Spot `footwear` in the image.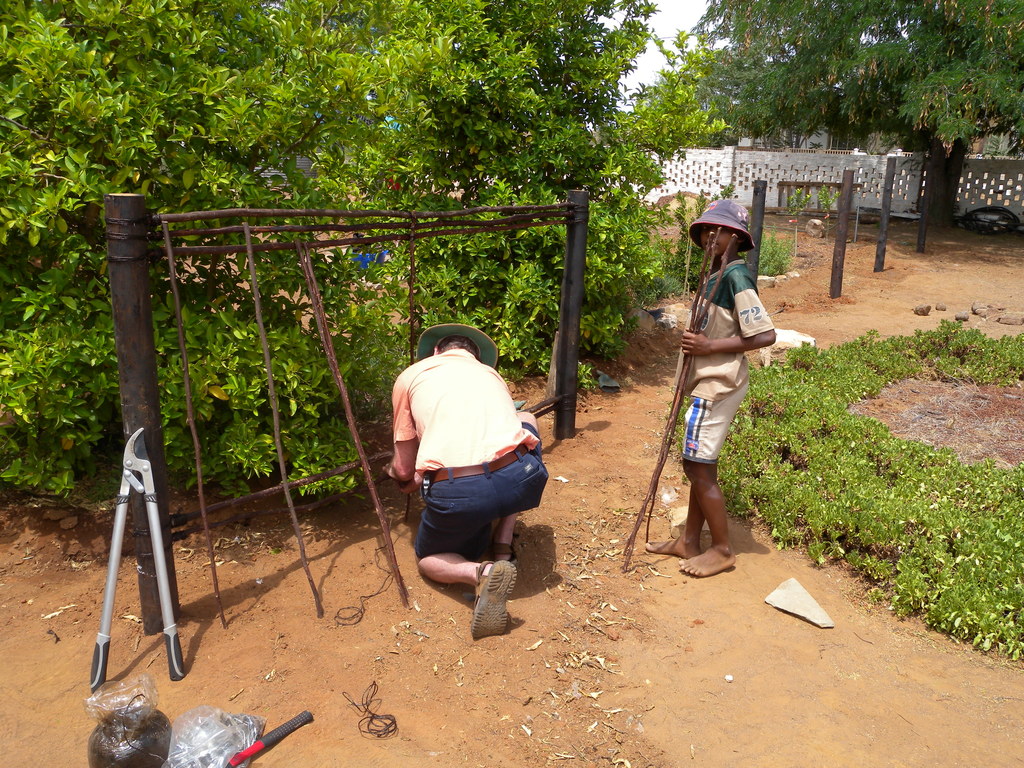
`footwear` found at box=[410, 560, 517, 626].
